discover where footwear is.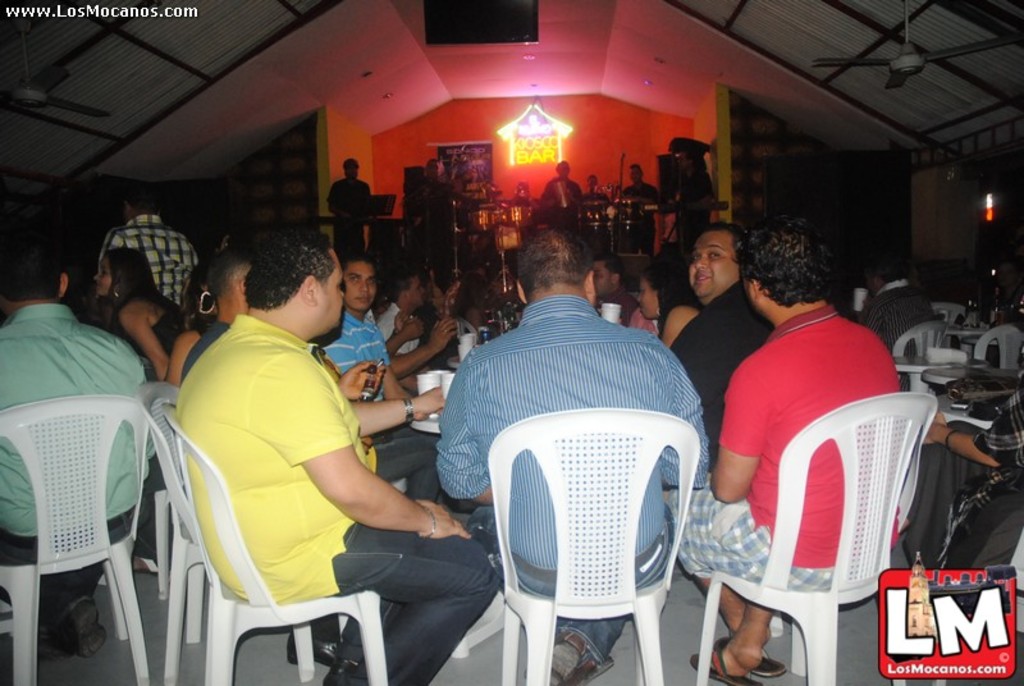
Discovered at [left=65, top=602, right=109, bottom=655].
